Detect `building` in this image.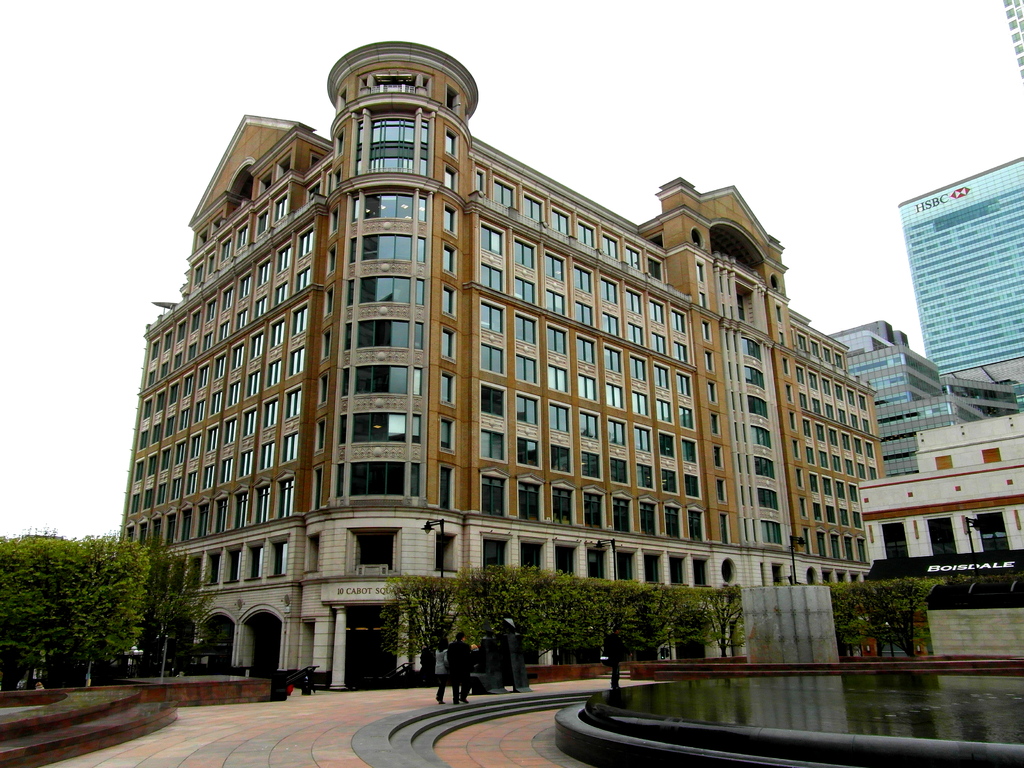
Detection: pyautogui.locateOnScreen(860, 409, 1023, 600).
